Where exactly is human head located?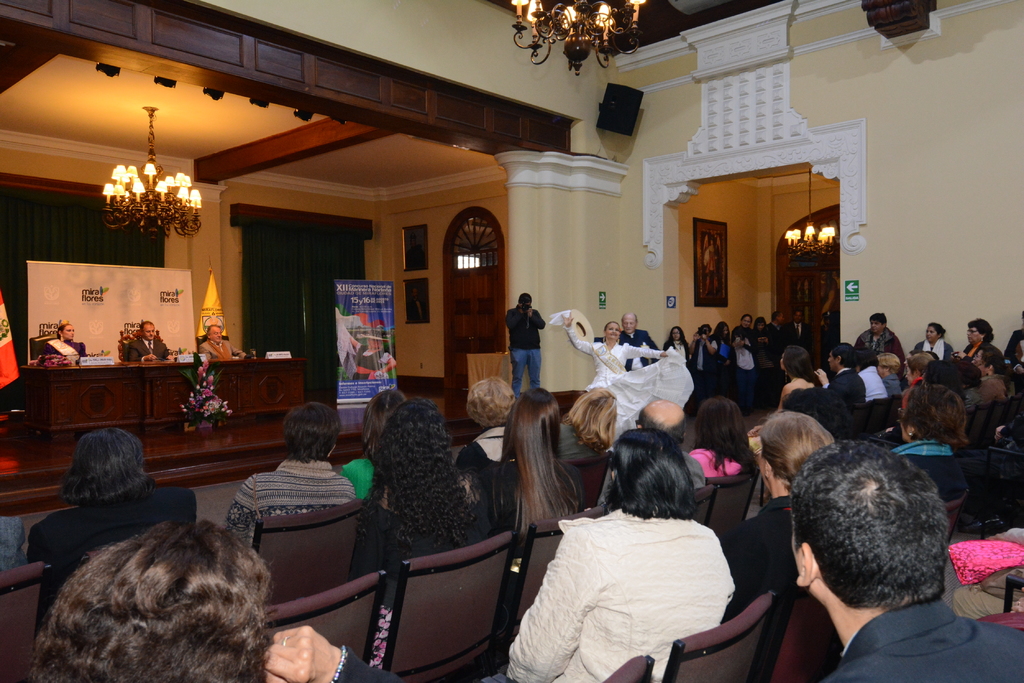
Its bounding box is bbox=(516, 289, 531, 309).
